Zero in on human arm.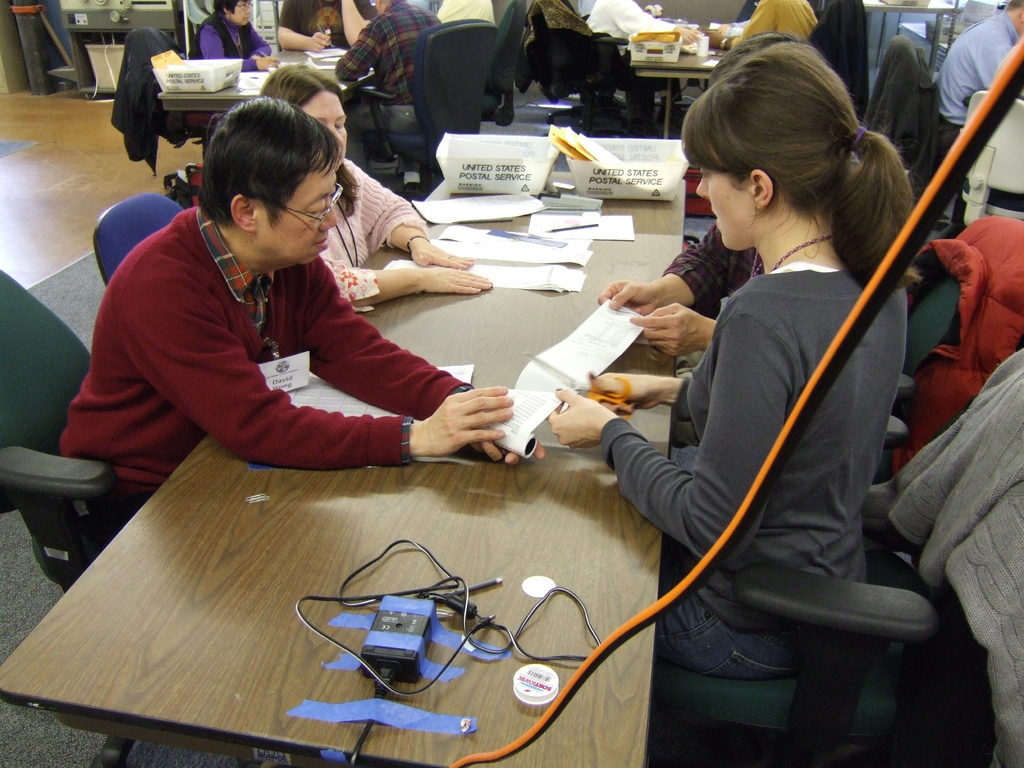
Zeroed in: BBox(346, 156, 476, 267).
